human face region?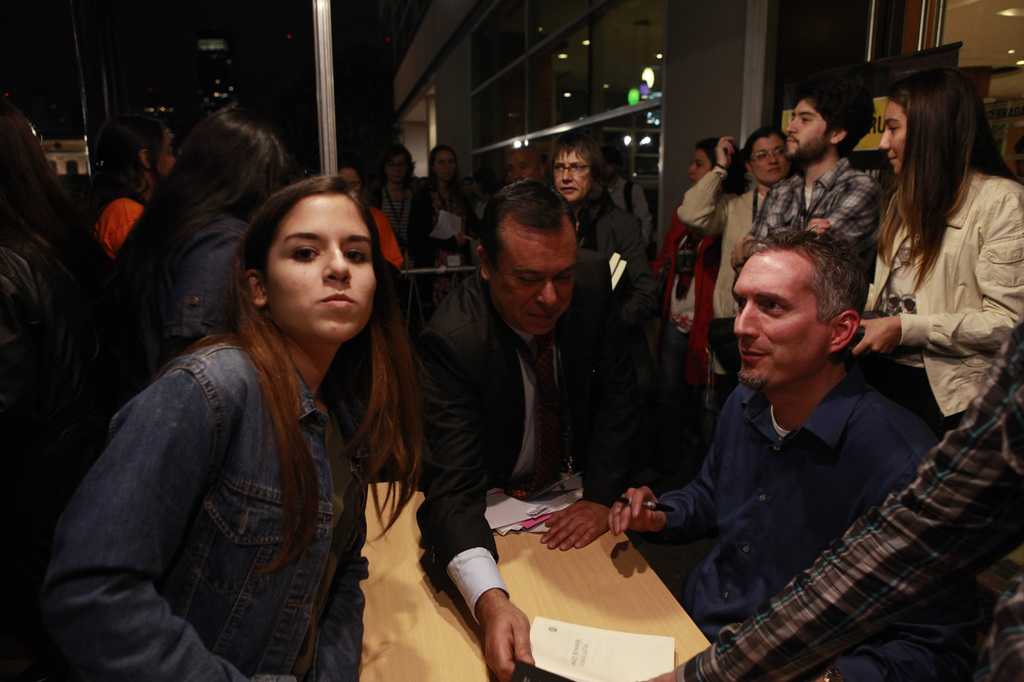
[785,103,833,161]
